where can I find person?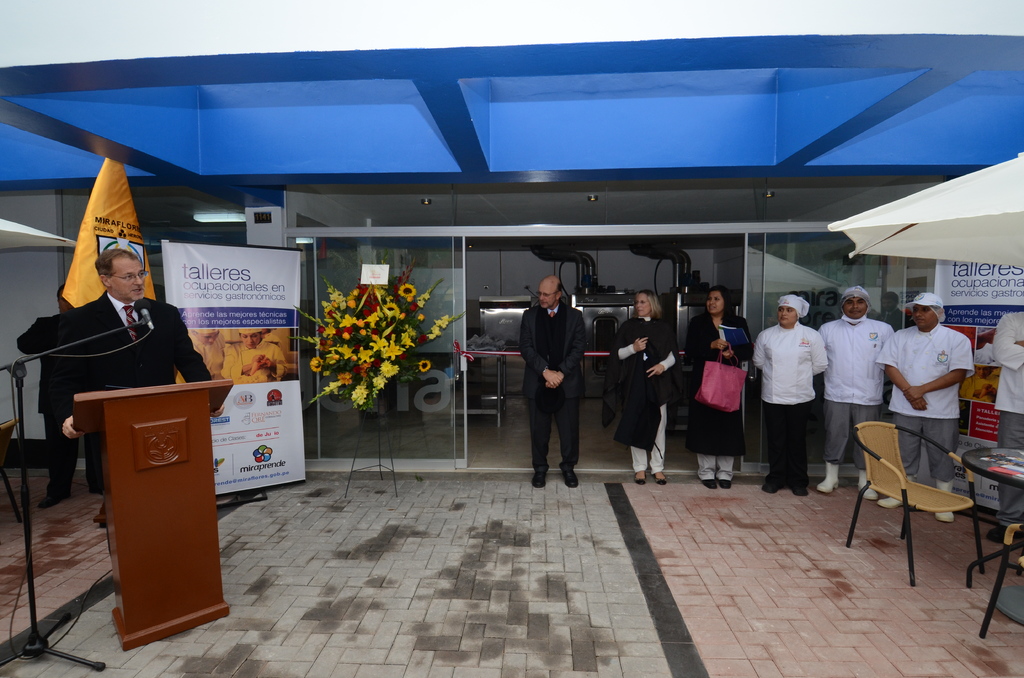
You can find it at 877 290 971 524.
